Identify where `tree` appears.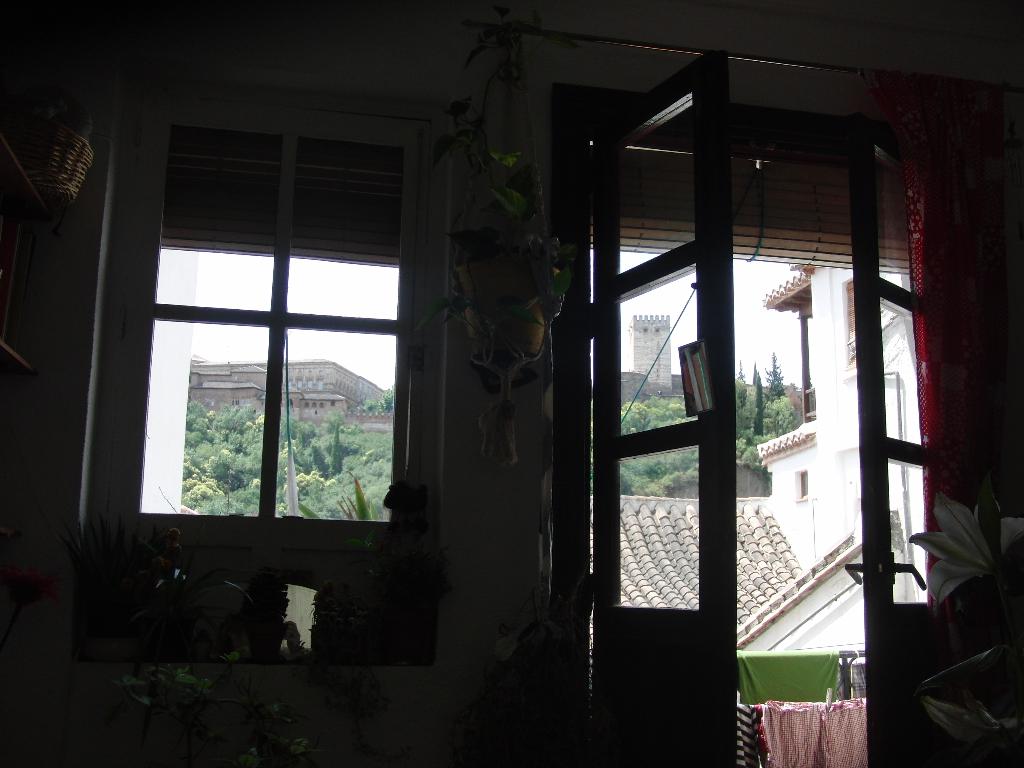
Appears at {"left": 728, "top": 369, "right": 759, "bottom": 446}.
